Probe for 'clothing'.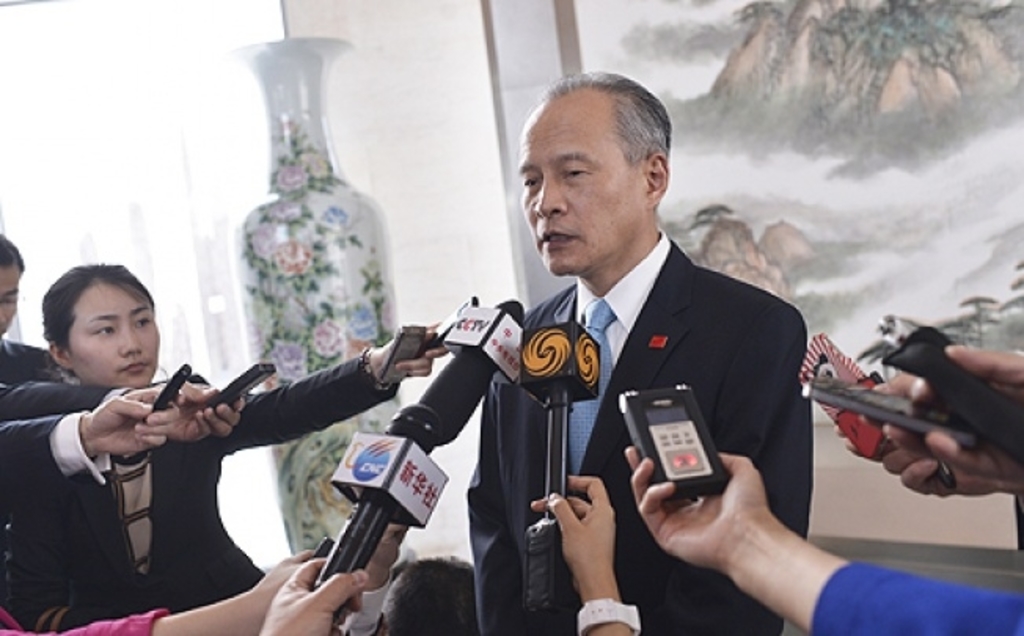
Probe result: (left=463, top=242, right=817, bottom=634).
